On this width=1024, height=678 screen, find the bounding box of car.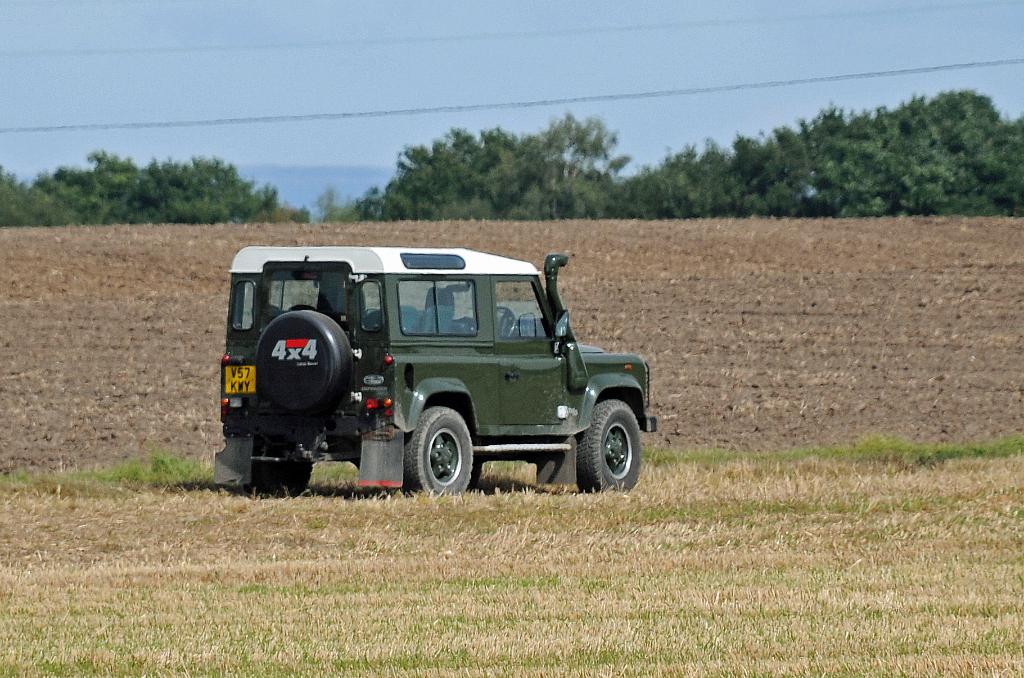
Bounding box: x1=209 y1=233 x2=655 y2=512.
